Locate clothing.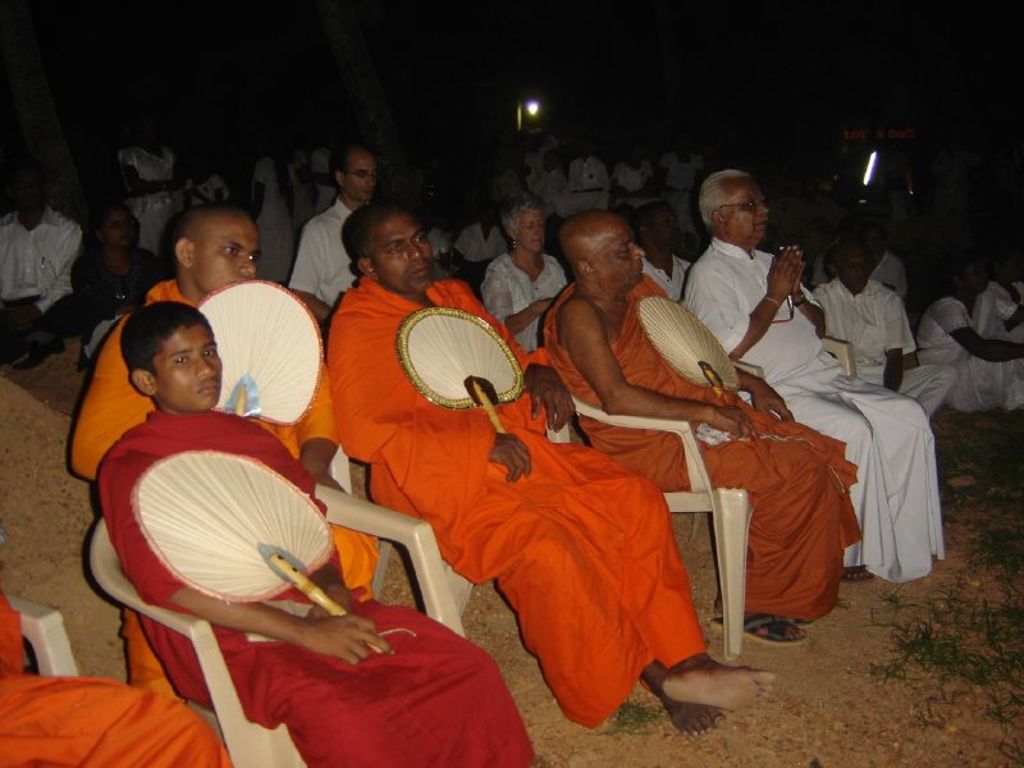
Bounding box: <region>508, 227, 557, 349</region>.
